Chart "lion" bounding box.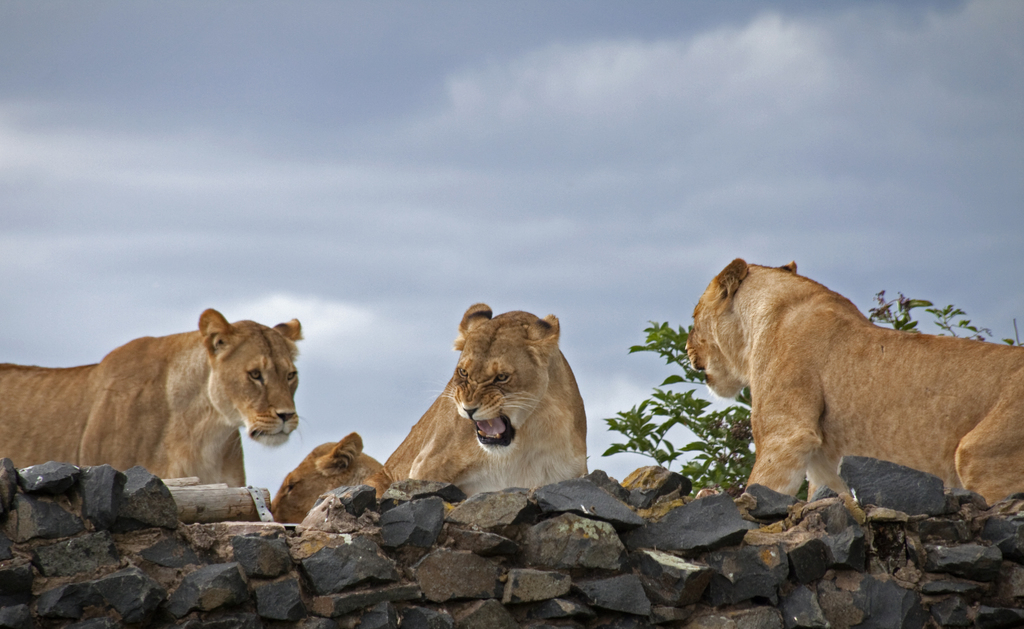
Charted: bbox=(270, 430, 385, 522).
